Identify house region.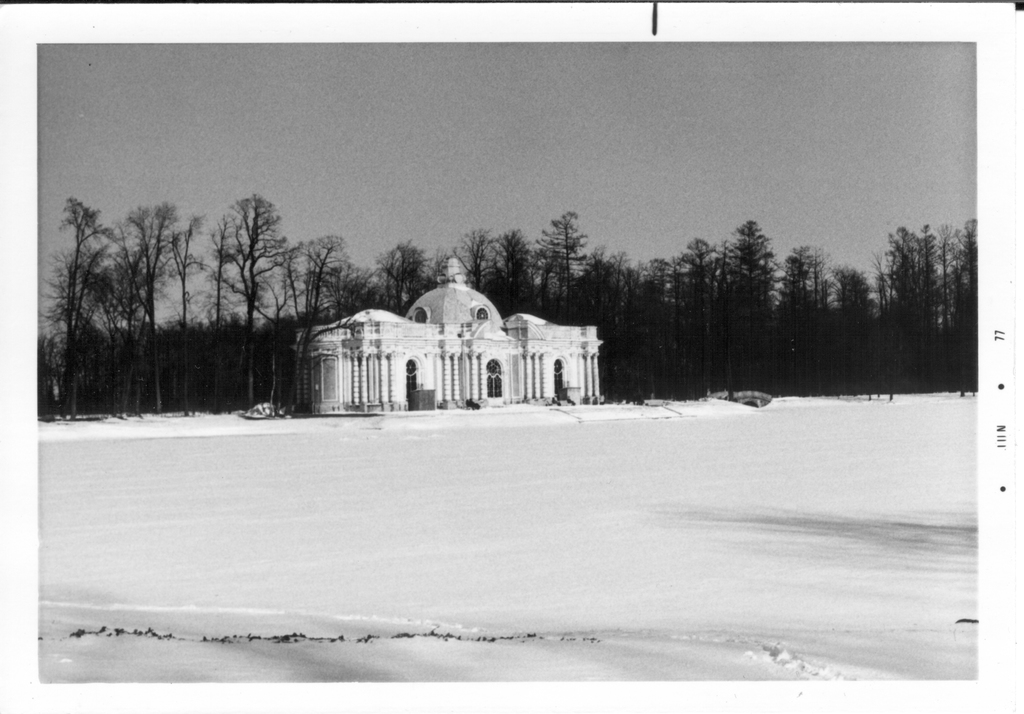
Region: [left=289, top=257, right=602, bottom=415].
